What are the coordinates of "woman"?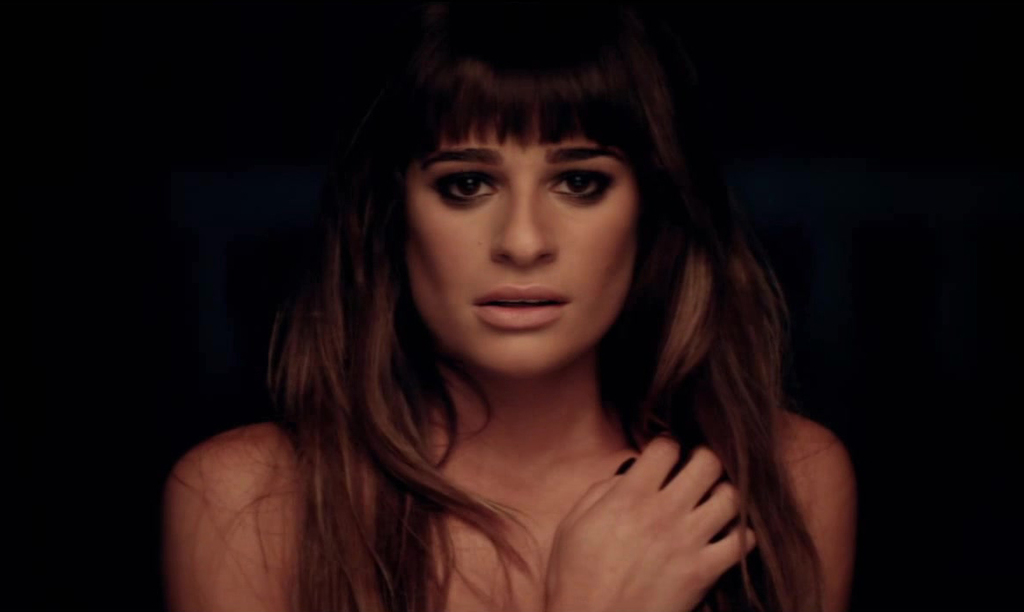
(149, 23, 877, 611).
